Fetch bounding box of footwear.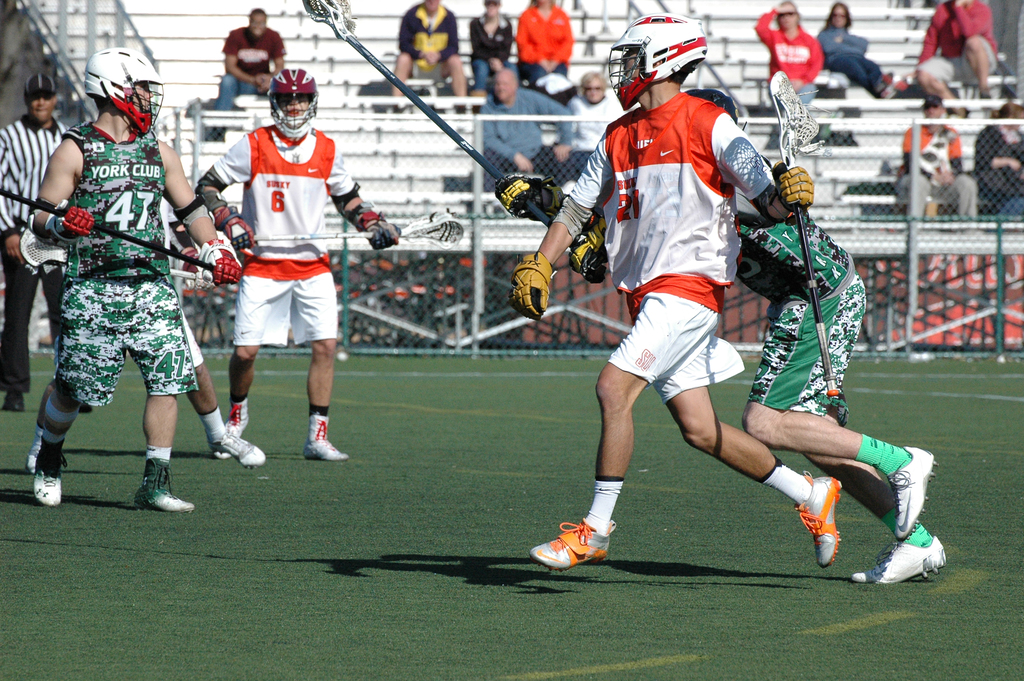
Bbox: 851, 537, 948, 585.
